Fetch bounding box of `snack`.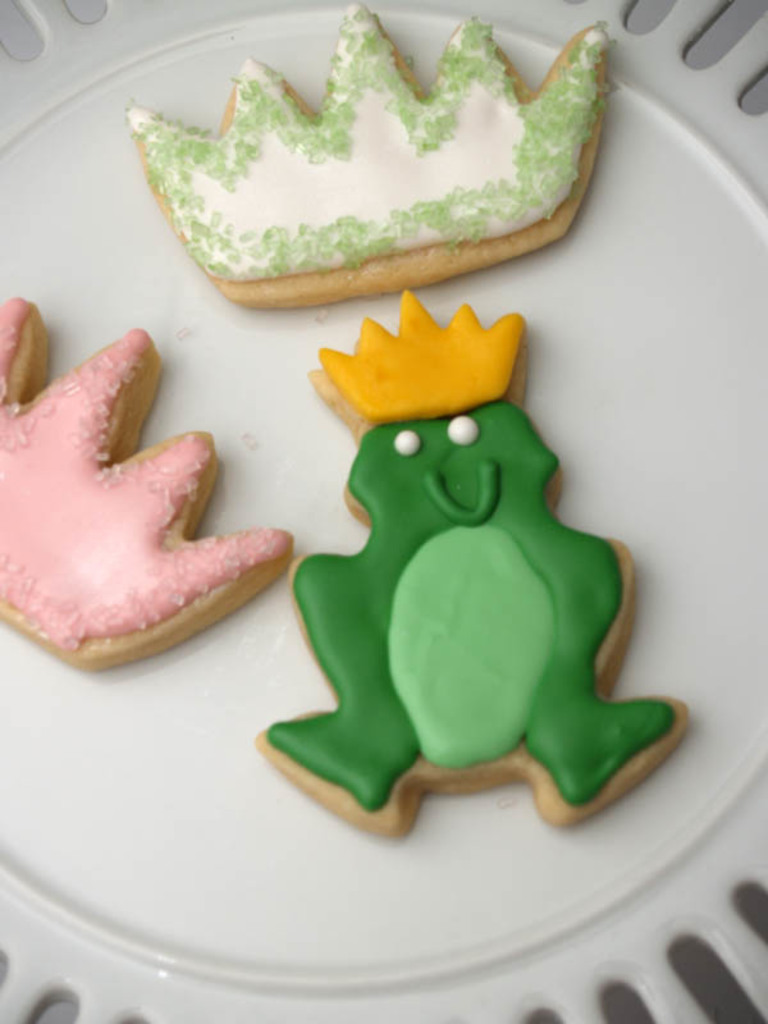
Bbox: region(257, 288, 686, 835).
